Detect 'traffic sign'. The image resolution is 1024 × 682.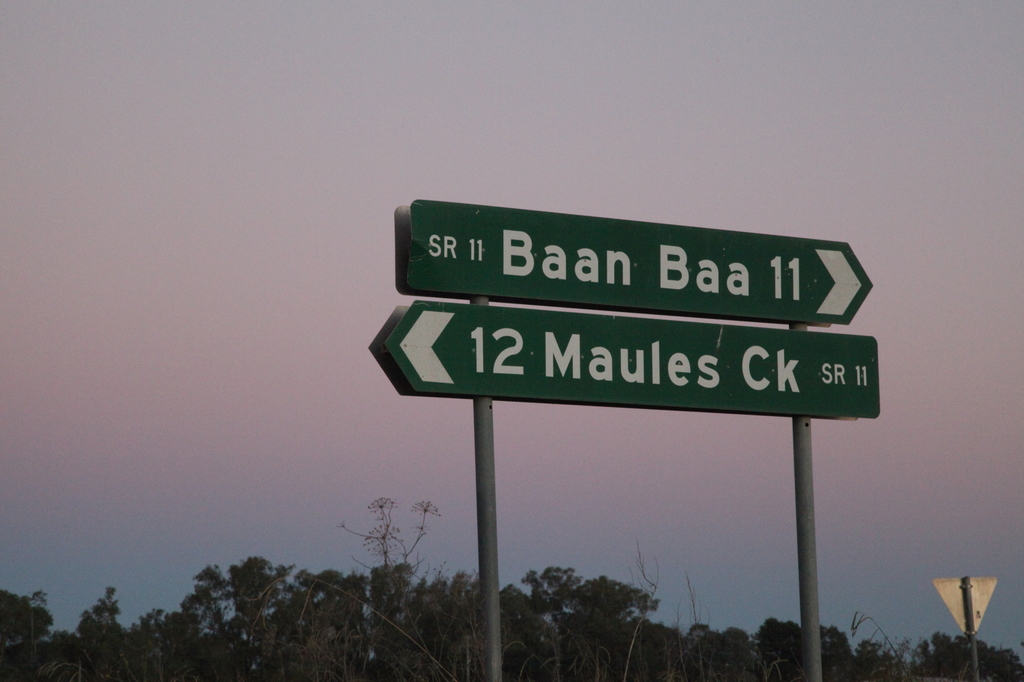
{"left": 383, "top": 304, "right": 886, "bottom": 422}.
